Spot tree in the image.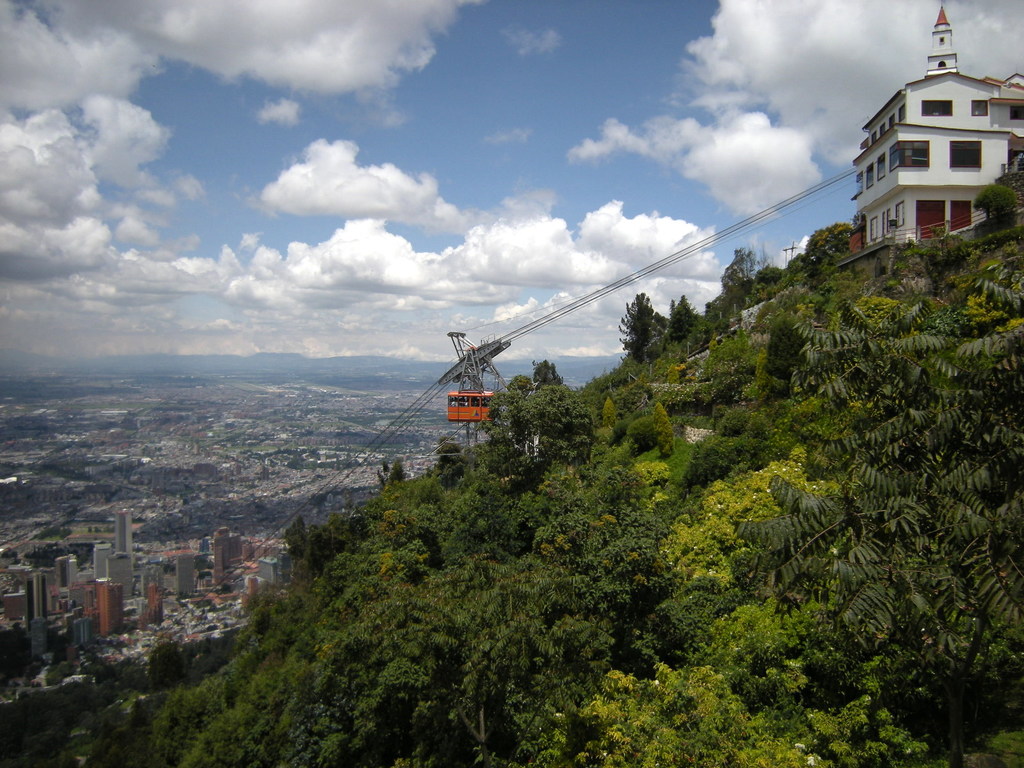
tree found at <box>996,167,1023,211</box>.
